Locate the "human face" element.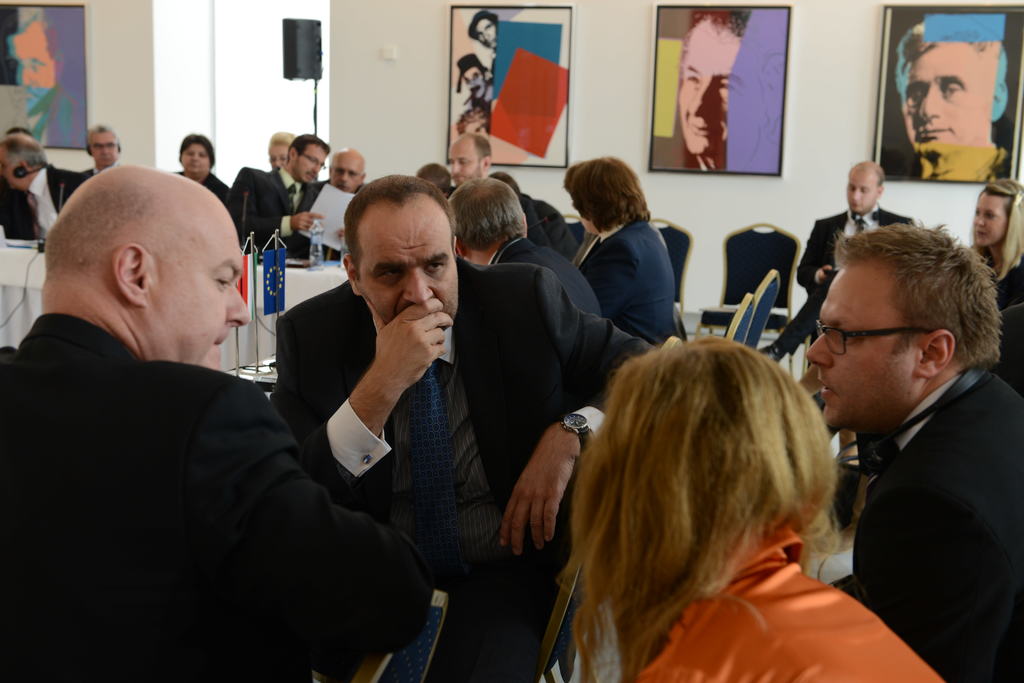
Element bbox: [left=449, top=144, right=480, bottom=191].
